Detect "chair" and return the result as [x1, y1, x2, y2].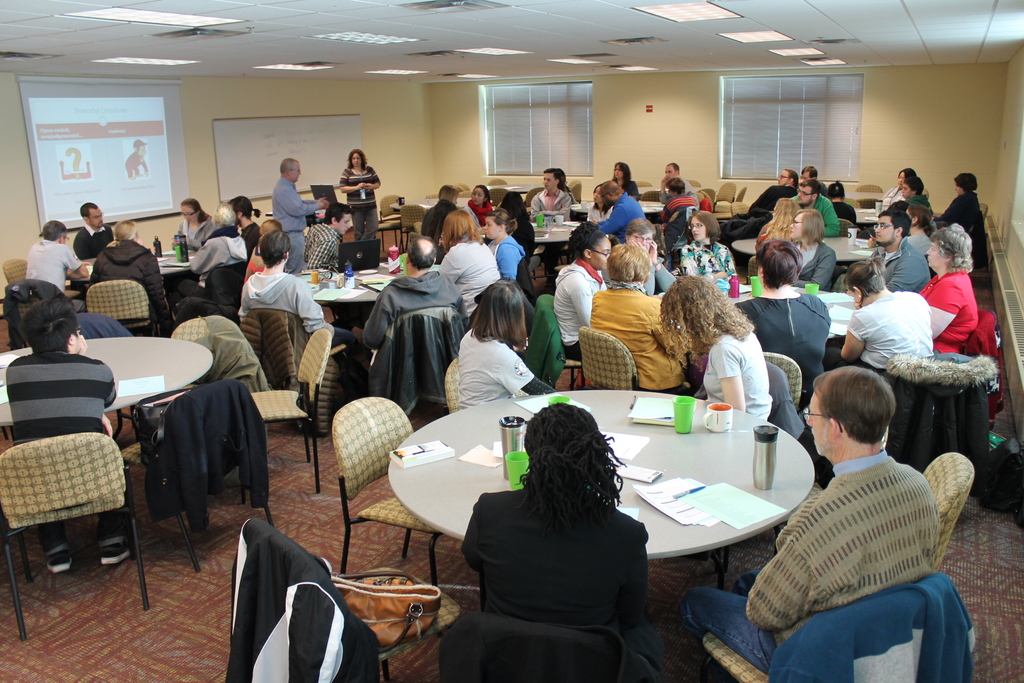
[7, 369, 135, 616].
